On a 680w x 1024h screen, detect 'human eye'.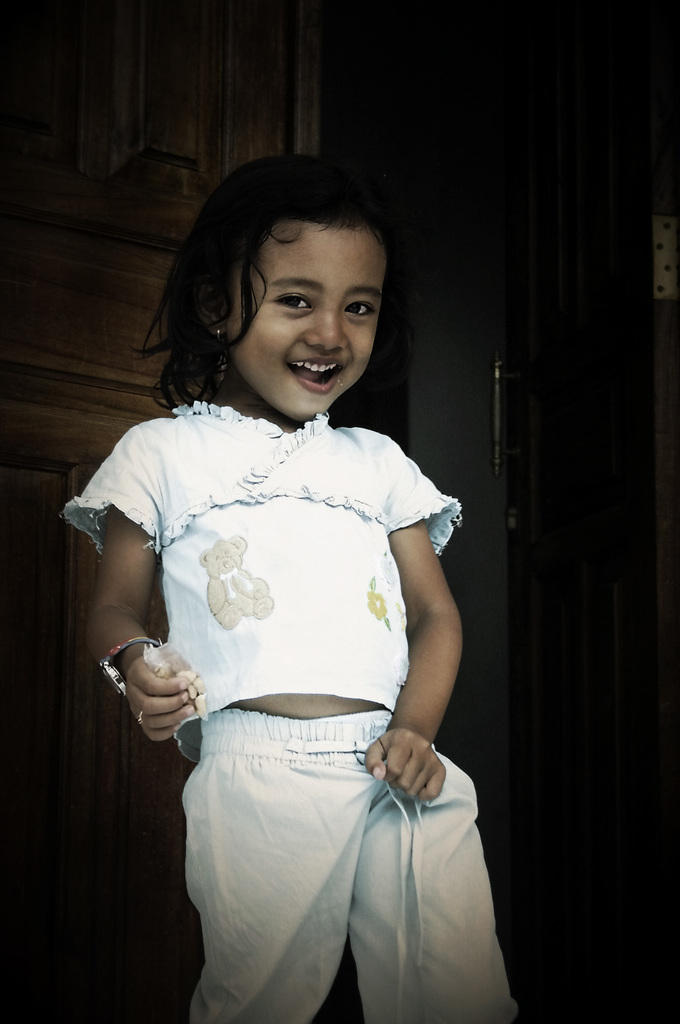
(338, 297, 380, 325).
